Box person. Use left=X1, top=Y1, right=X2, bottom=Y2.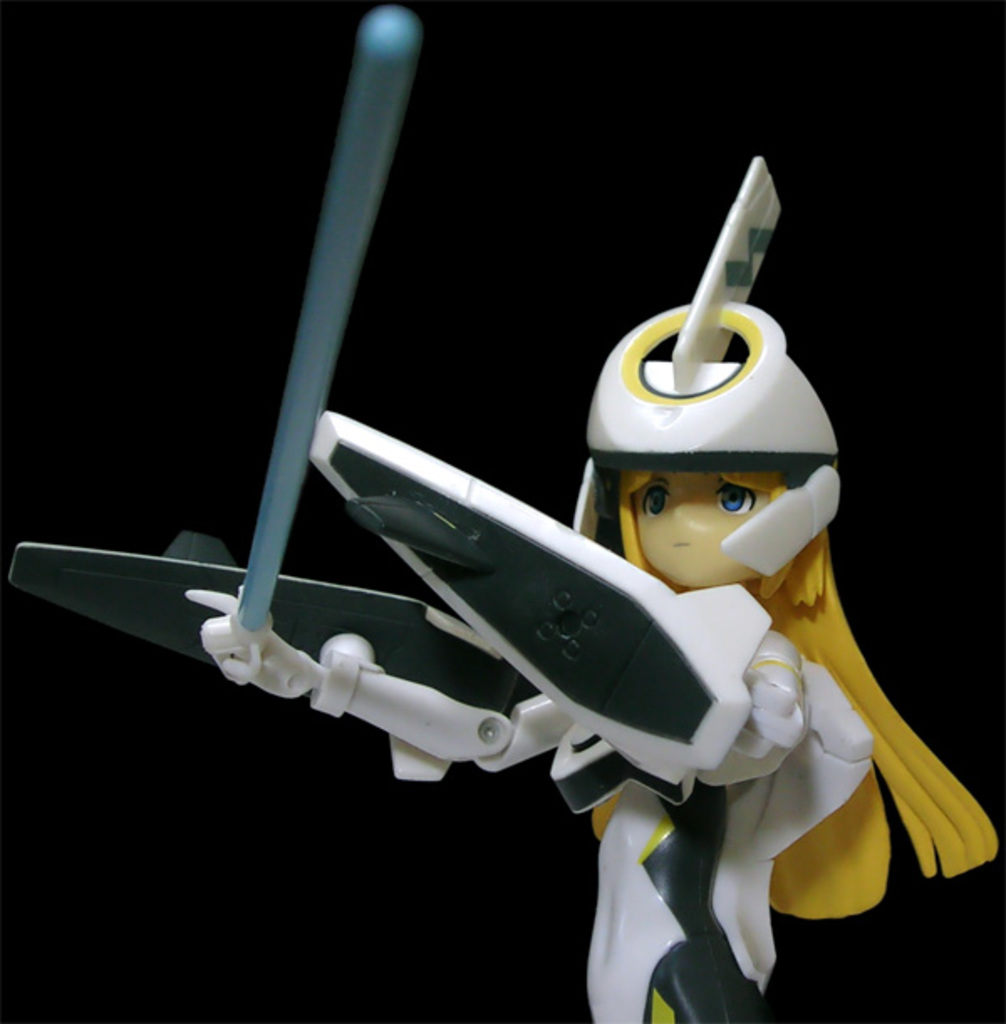
left=117, top=18, right=1005, bottom=933.
